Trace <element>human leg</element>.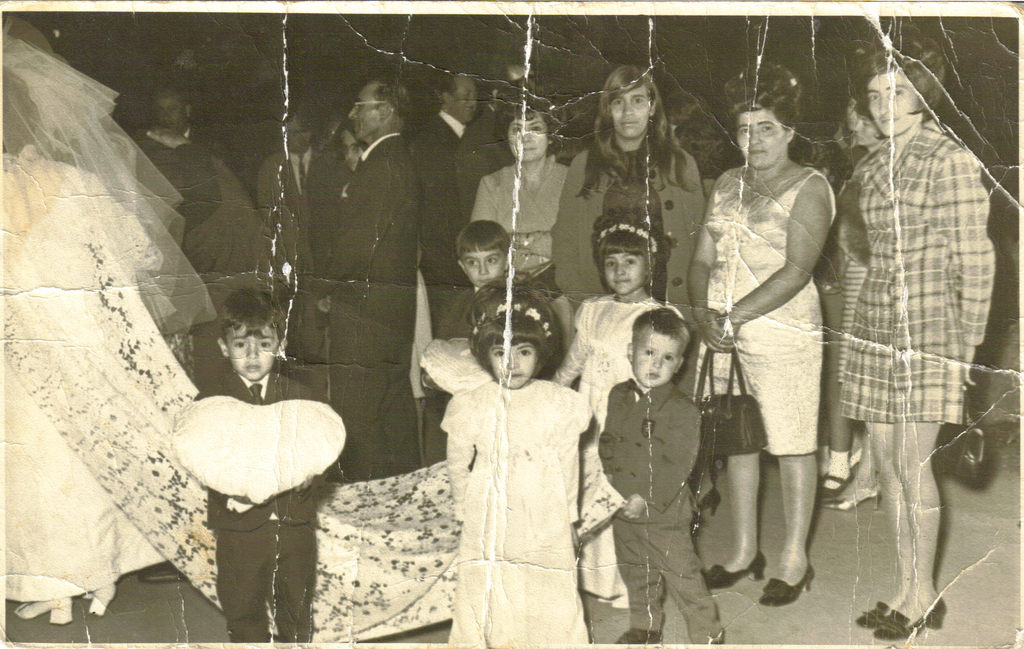
Traced to <box>218,522,268,648</box>.
